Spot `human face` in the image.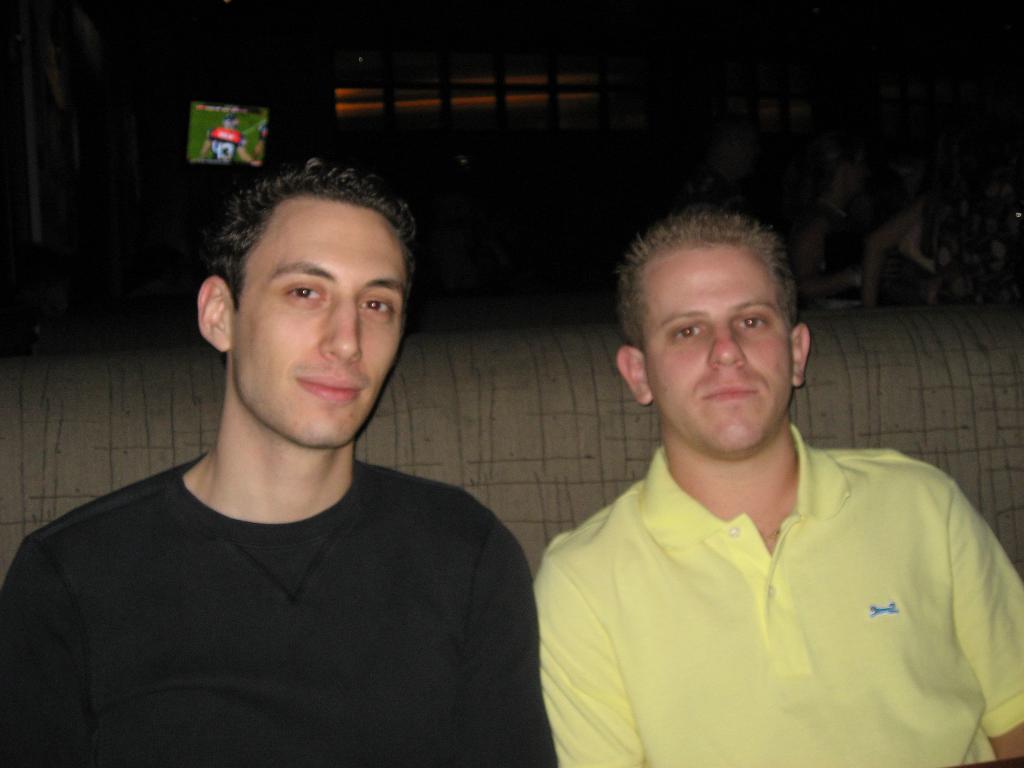
`human face` found at box(228, 203, 410, 444).
